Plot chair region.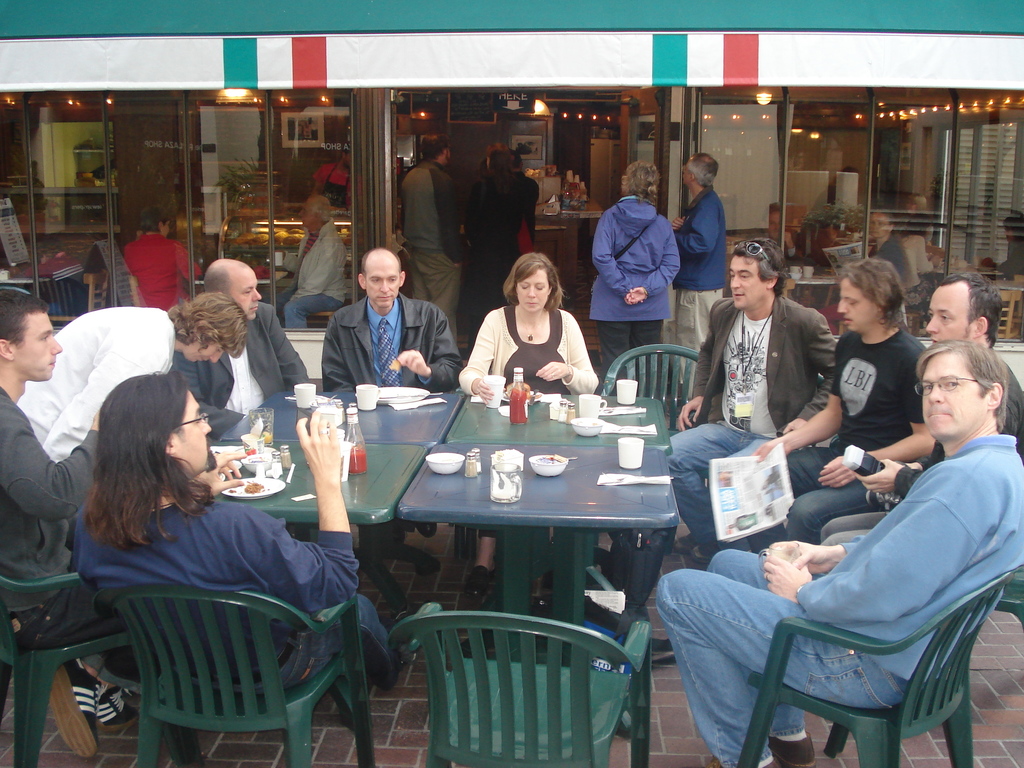
Plotted at locate(92, 584, 376, 767).
